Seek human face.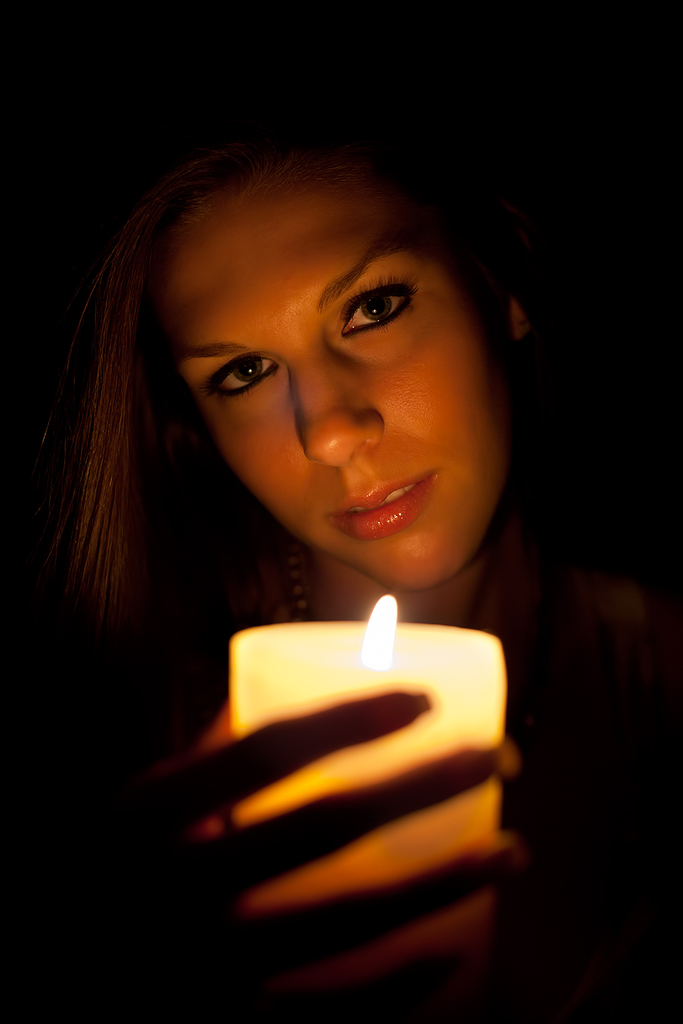
<bbox>165, 174, 512, 587</bbox>.
